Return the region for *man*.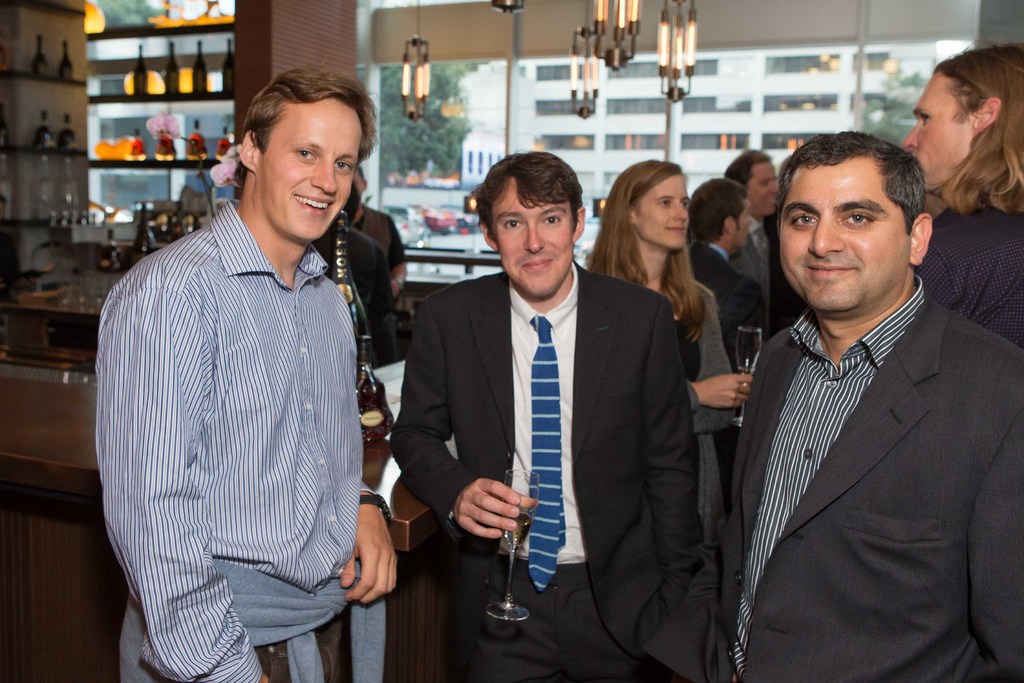
692,176,766,370.
